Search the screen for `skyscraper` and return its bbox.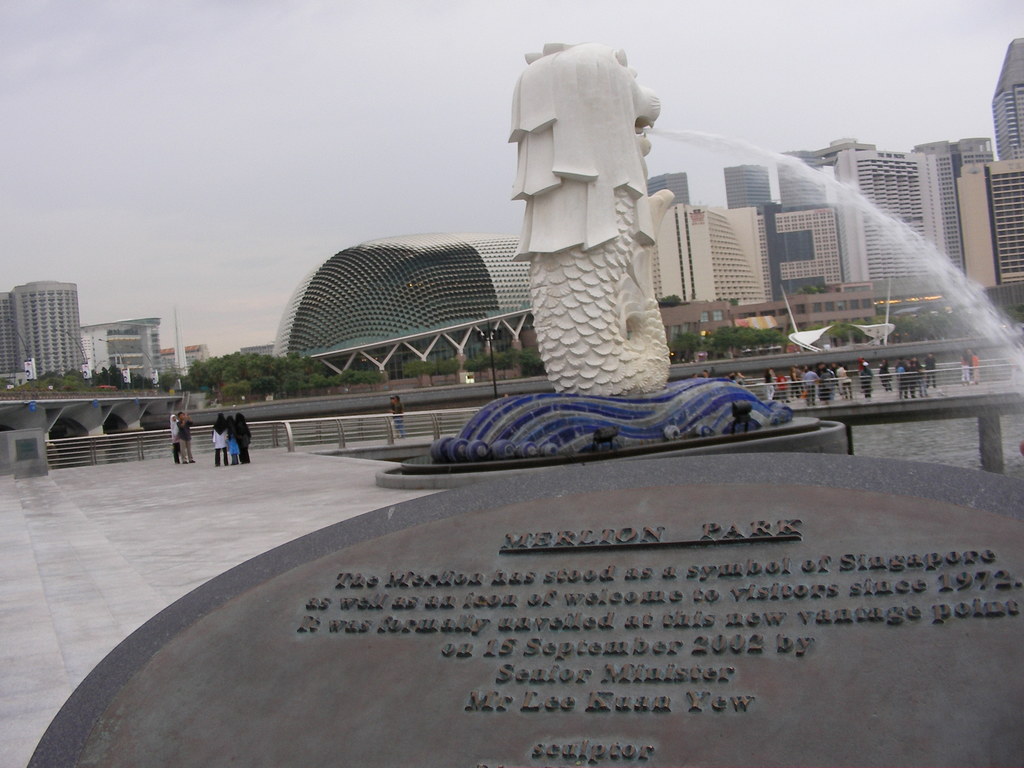
Found: box(988, 31, 1023, 159).
